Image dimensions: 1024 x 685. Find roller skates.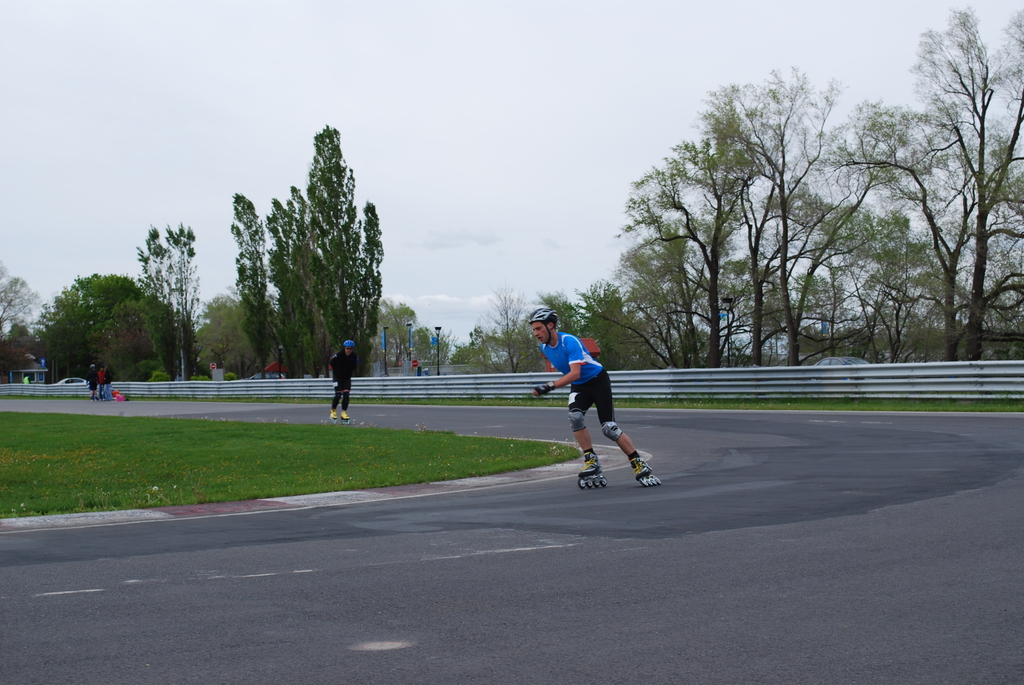
box(339, 410, 351, 425).
